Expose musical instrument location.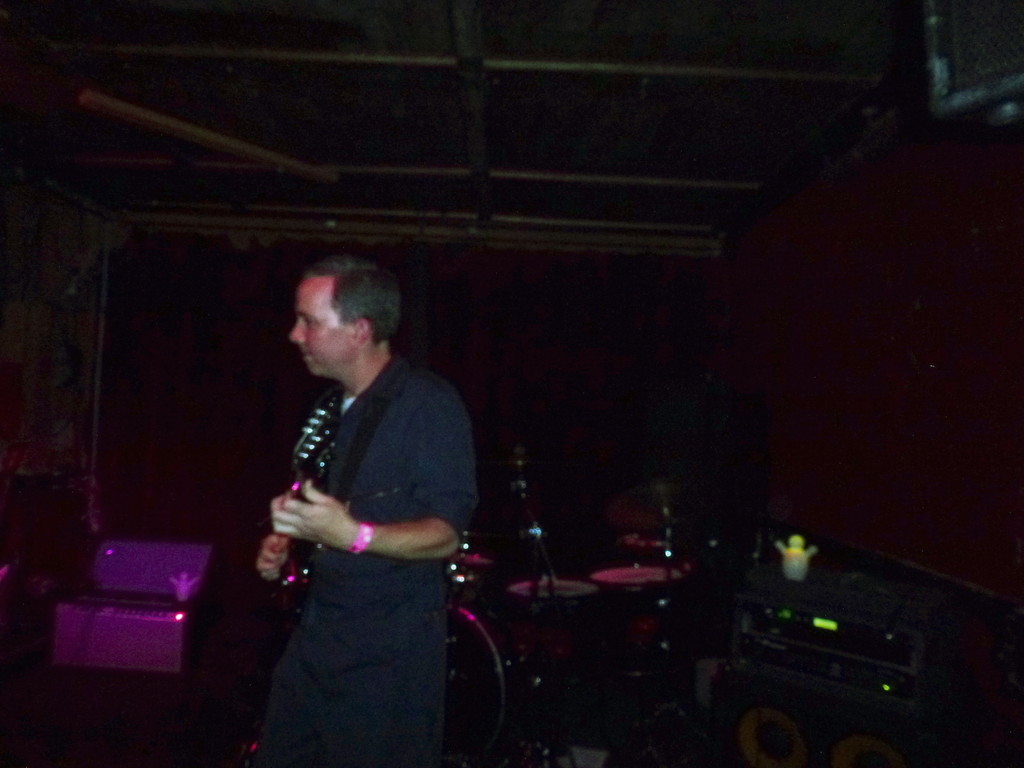
Exposed at locate(597, 559, 692, 638).
